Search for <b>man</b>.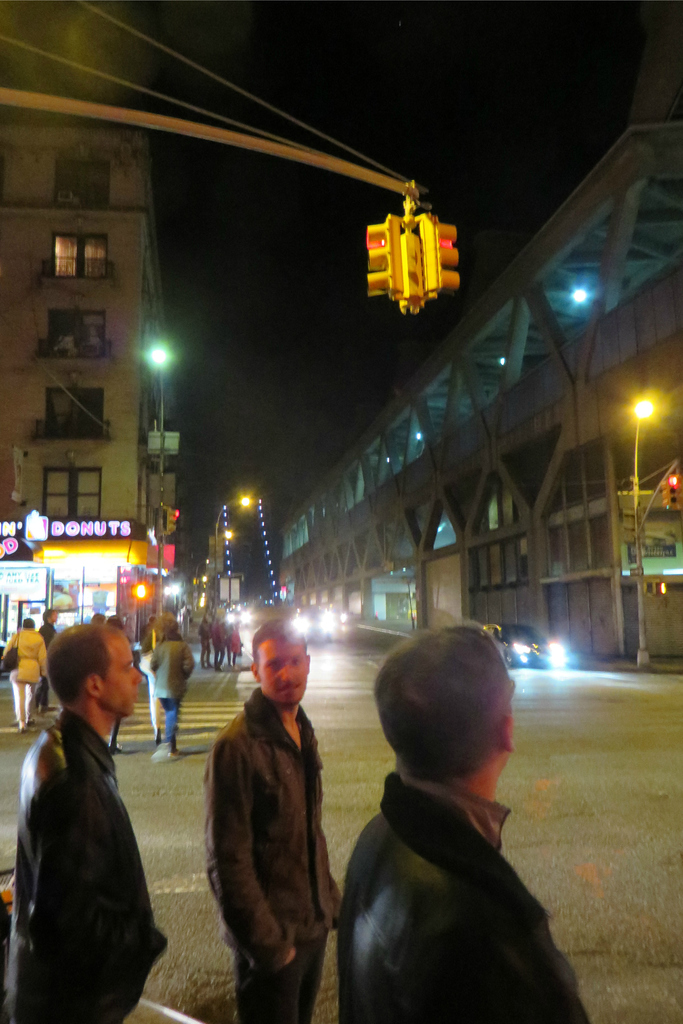
Found at x1=8 y1=623 x2=167 y2=1022.
